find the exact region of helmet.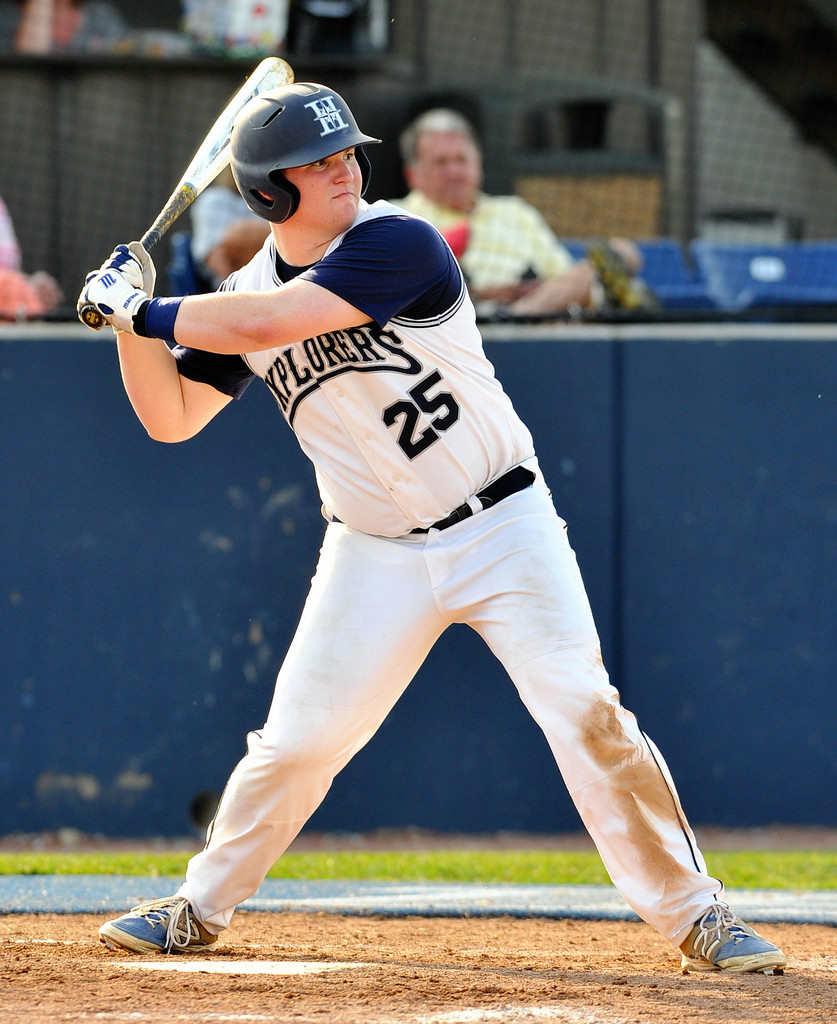
Exact region: region(197, 66, 374, 232).
